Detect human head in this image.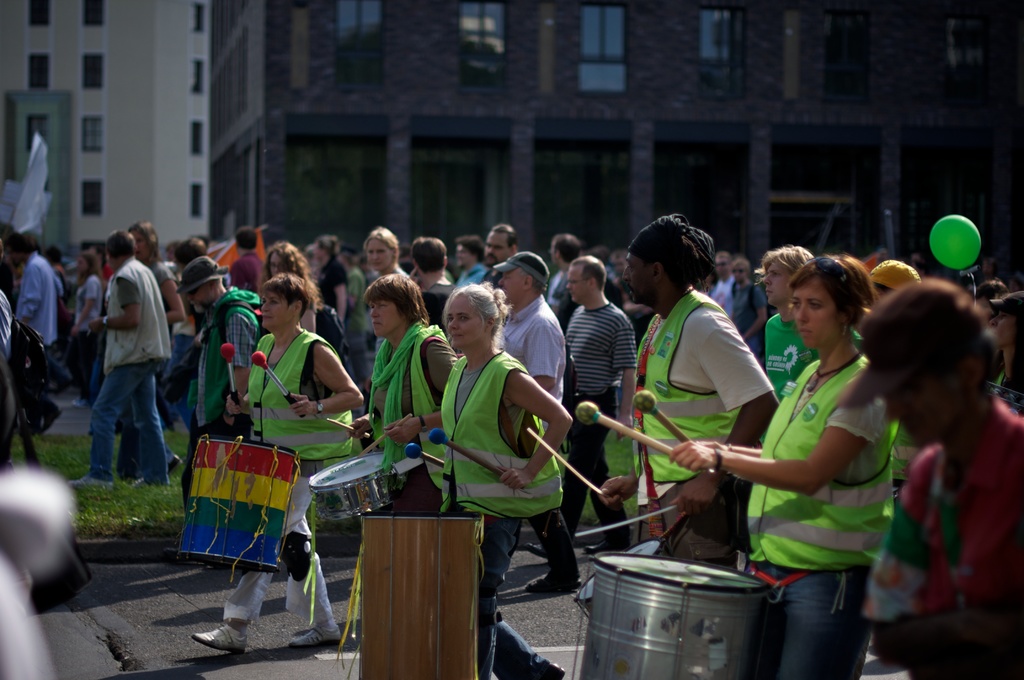
Detection: (left=866, top=279, right=1009, bottom=441).
